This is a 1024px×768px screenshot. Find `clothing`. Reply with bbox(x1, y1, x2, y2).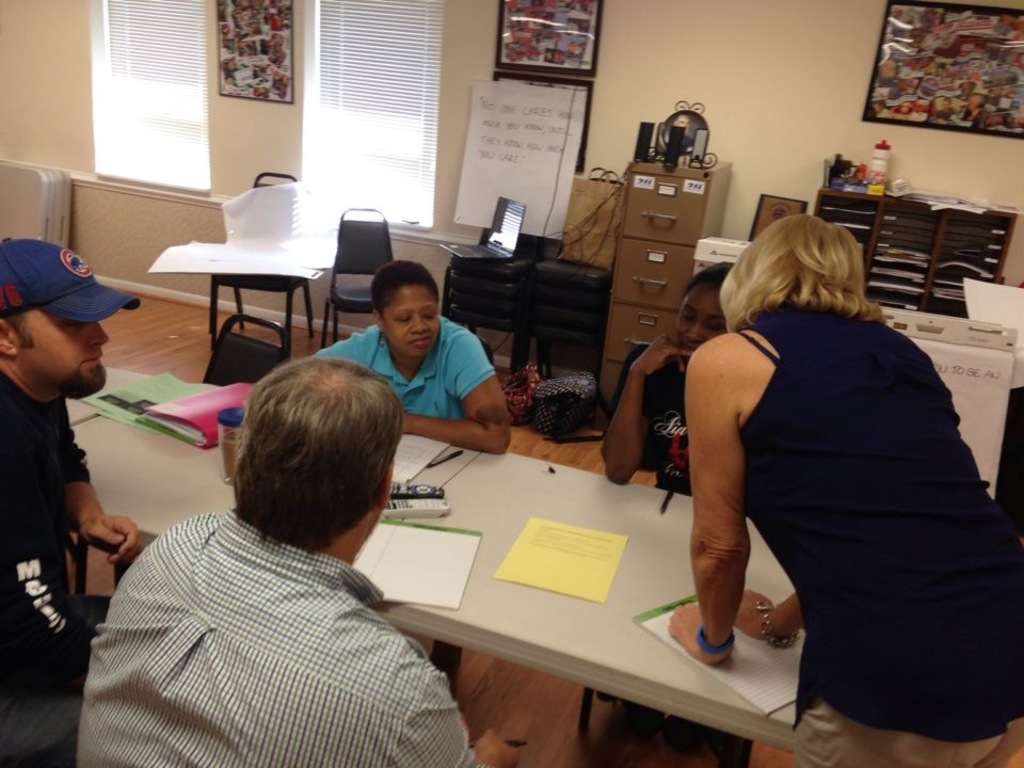
bbox(735, 294, 1022, 767).
